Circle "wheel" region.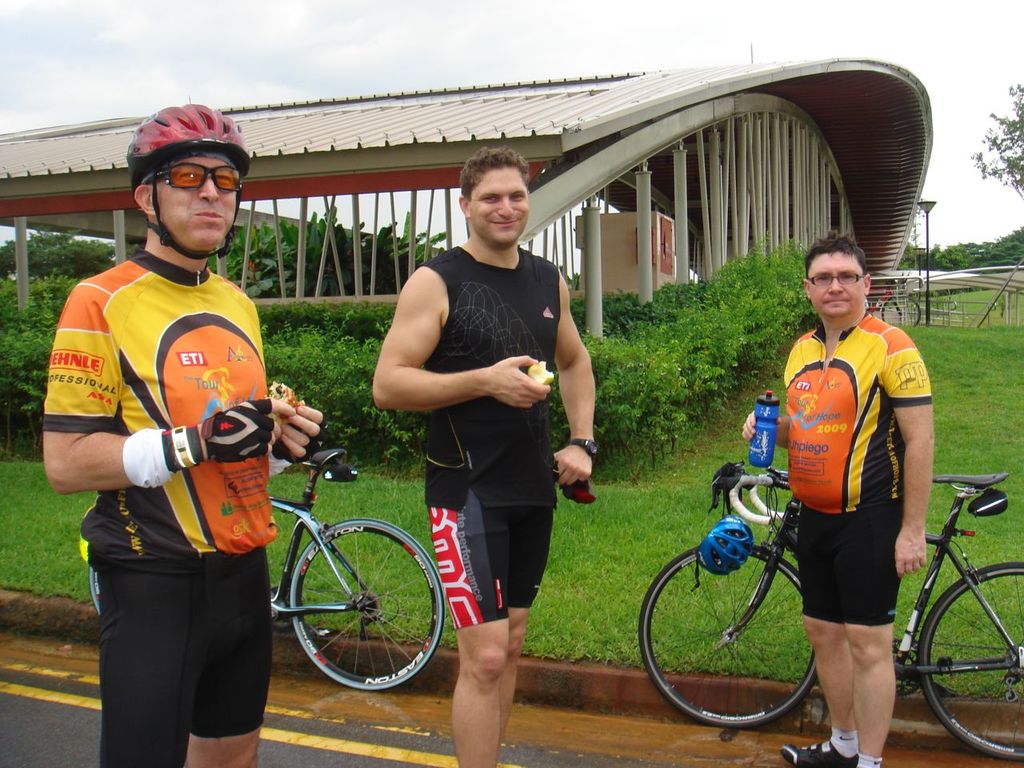
Region: <box>906,565,1023,762</box>.
